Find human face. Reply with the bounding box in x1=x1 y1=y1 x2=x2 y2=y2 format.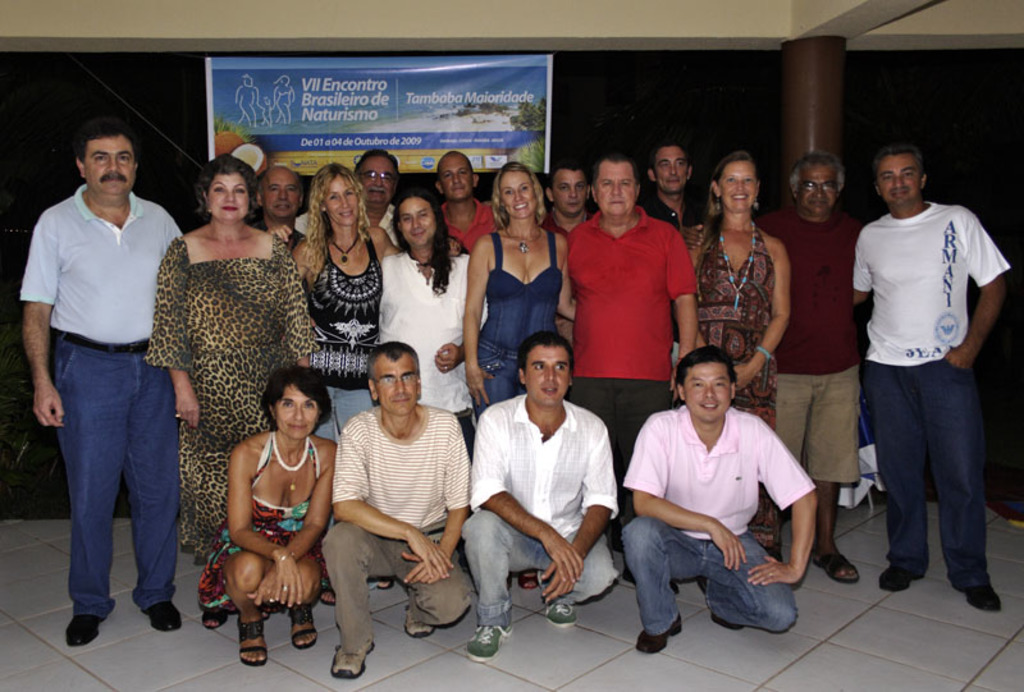
x1=260 y1=168 x2=305 y2=221.
